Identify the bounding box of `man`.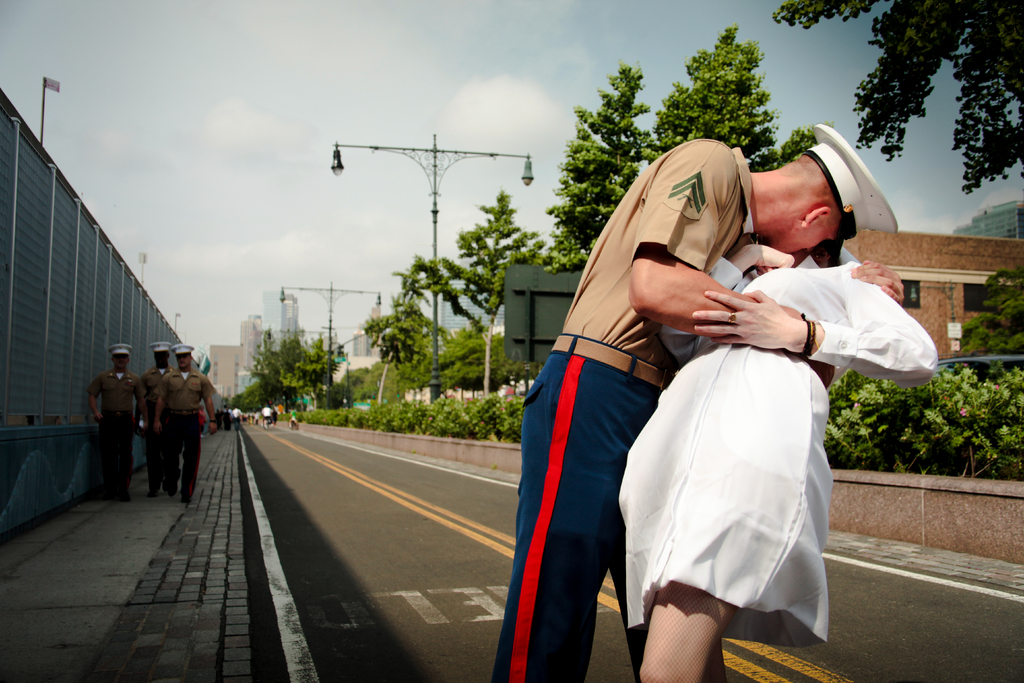
left=139, top=340, right=179, bottom=502.
